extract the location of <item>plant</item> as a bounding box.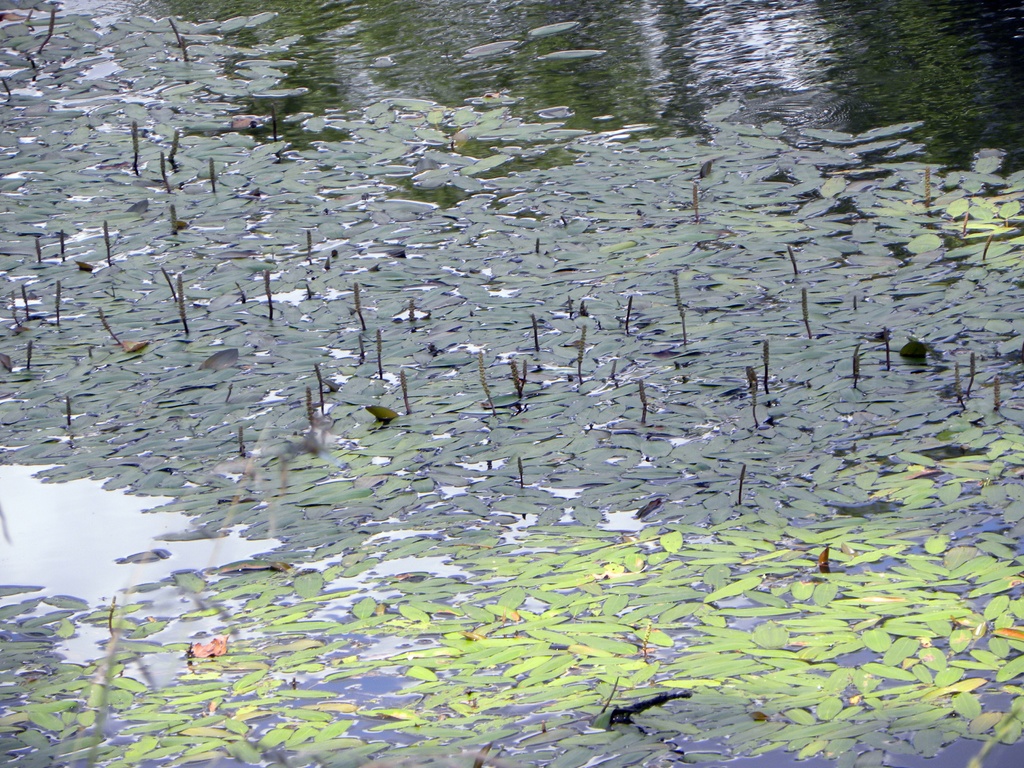
region(476, 349, 499, 415).
